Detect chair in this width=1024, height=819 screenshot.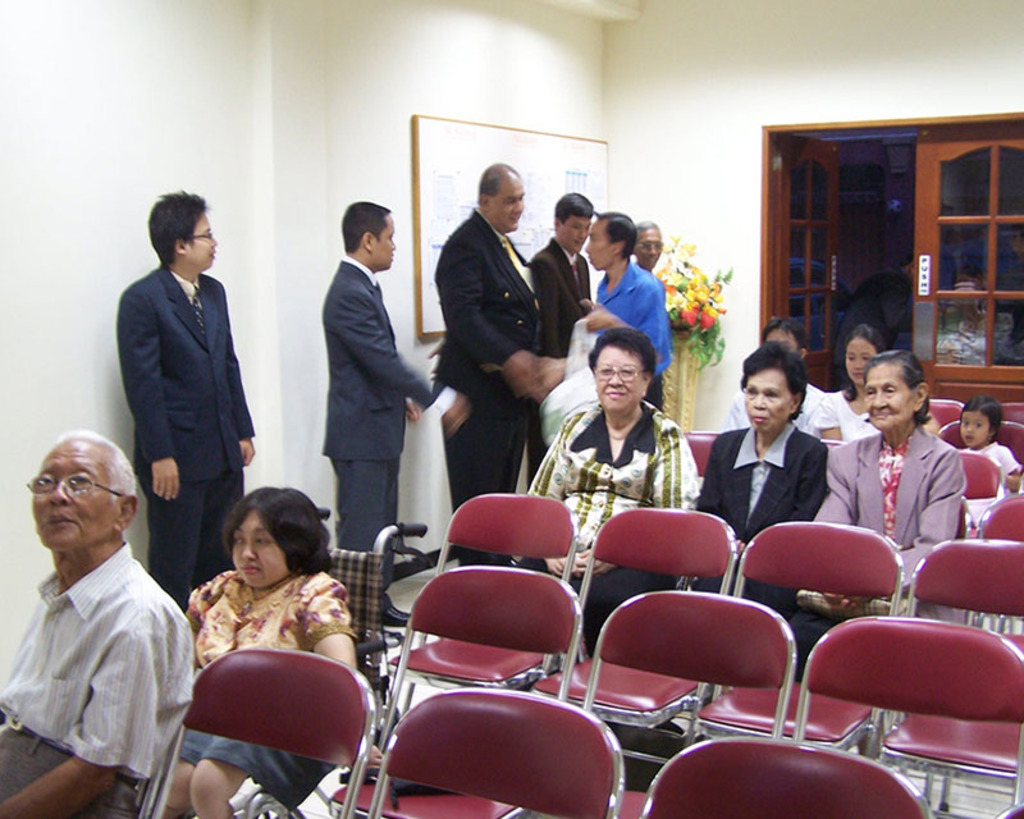
Detection: [997,795,1023,818].
